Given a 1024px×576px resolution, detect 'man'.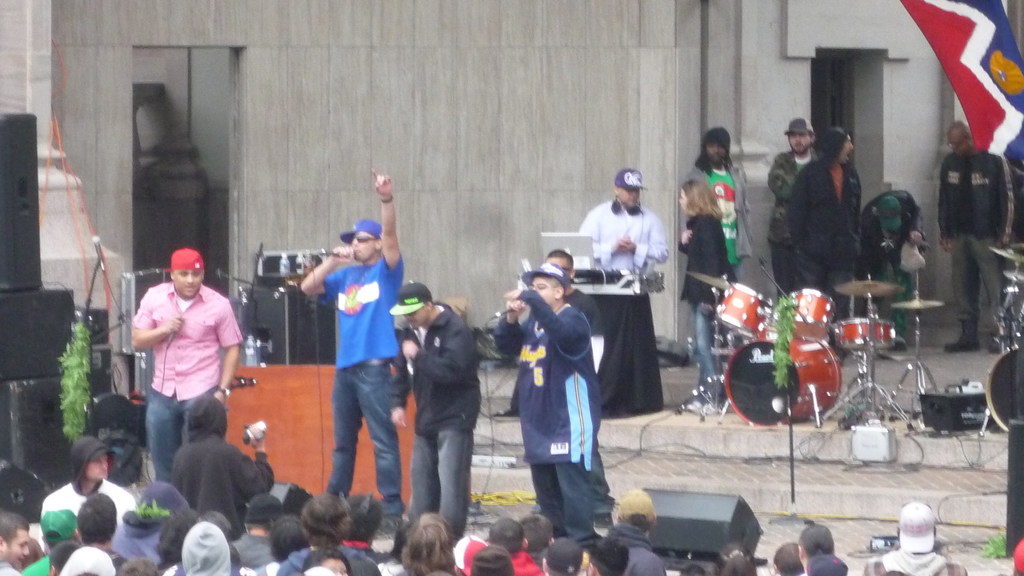
bbox(862, 190, 924, 355).
